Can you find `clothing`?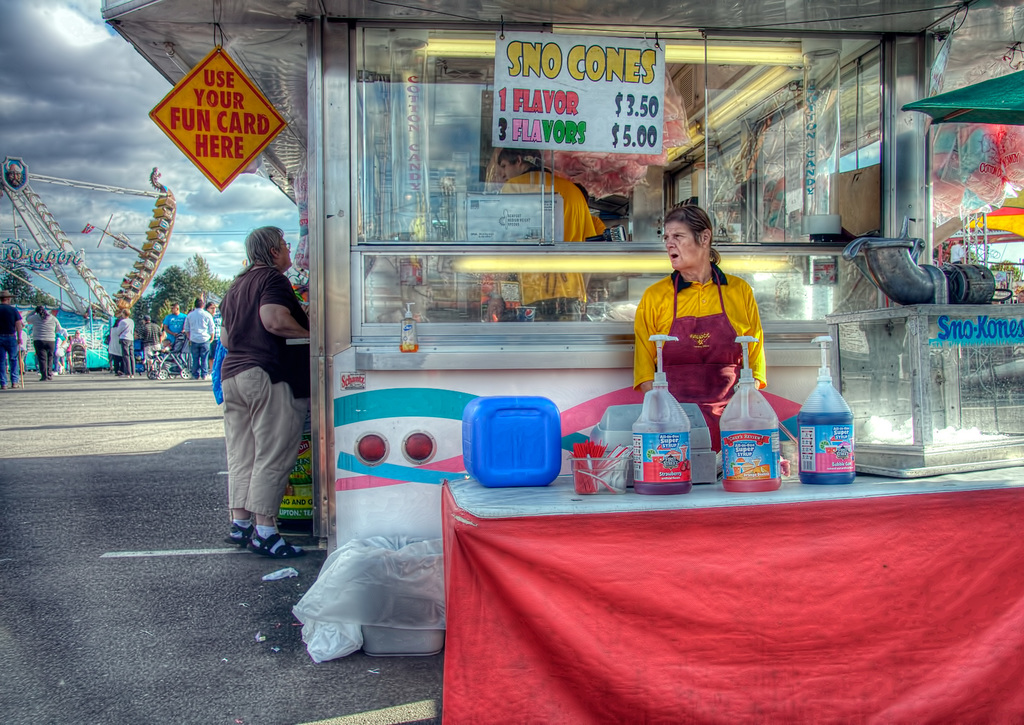
Yes, bounding box: rect(220, 264, 312, 517).
